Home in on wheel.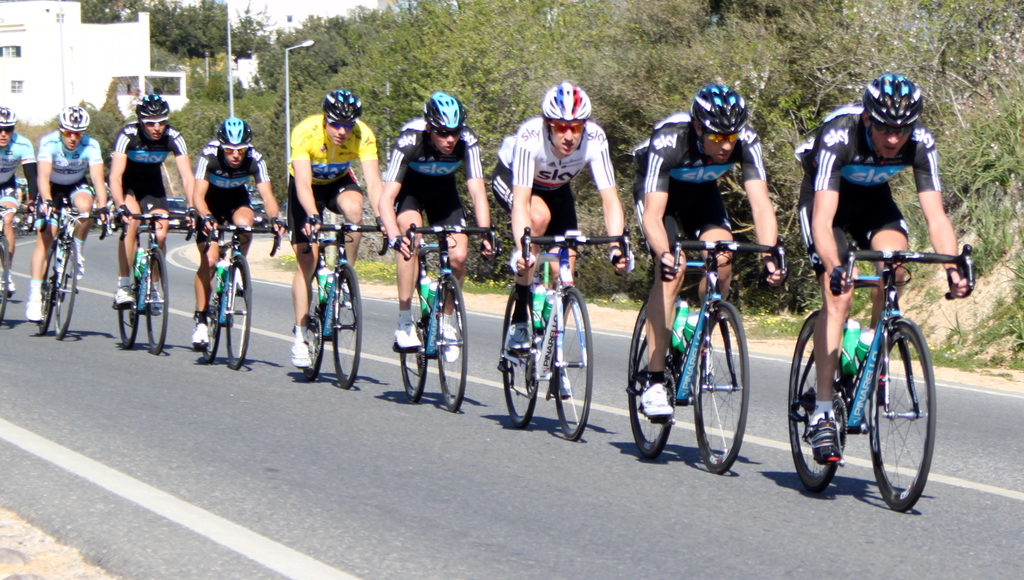
Homed in at crop(868, 315, 935, 513).
